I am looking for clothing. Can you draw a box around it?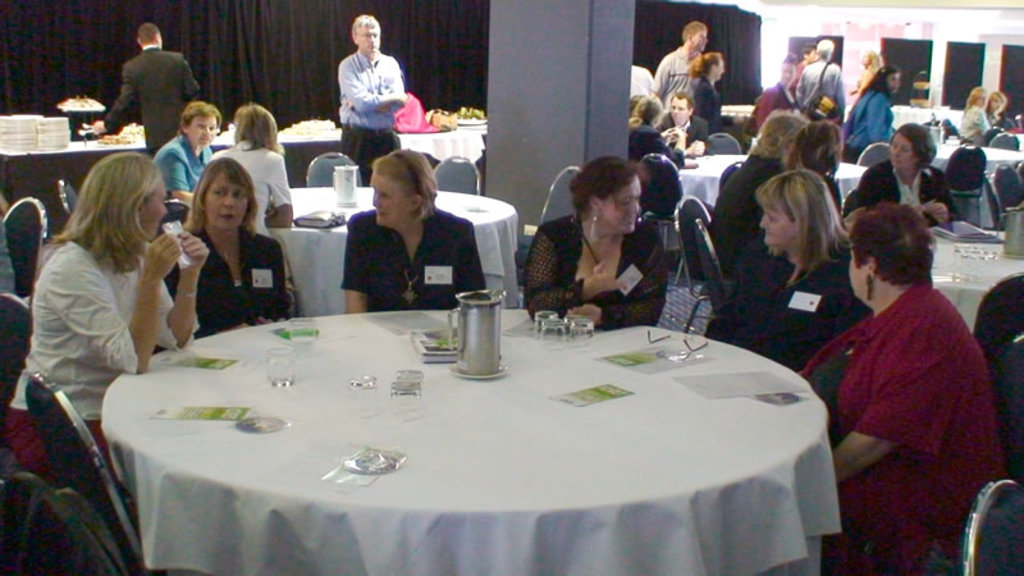
Sure, the bounding box is region(710, 243, 869, 366).
